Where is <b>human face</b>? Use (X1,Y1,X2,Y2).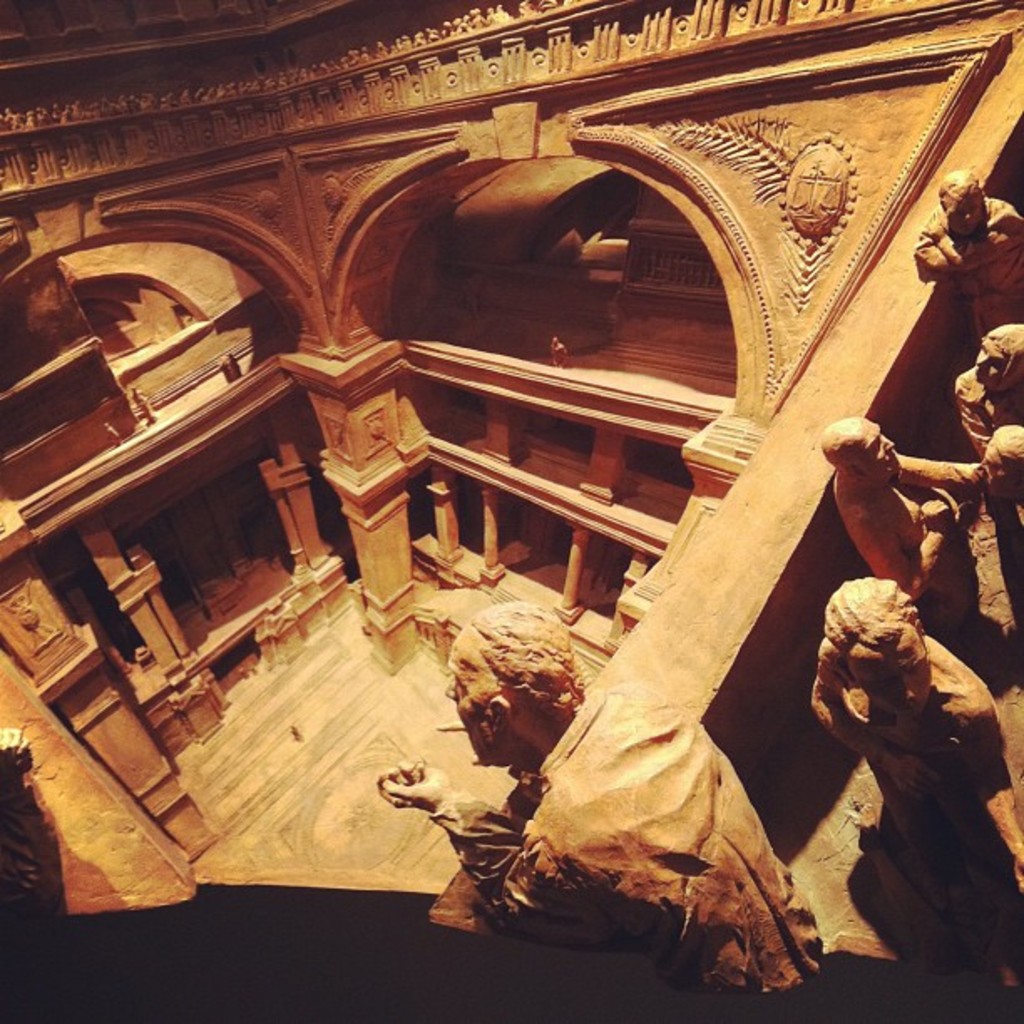
(853,639,925,713).
